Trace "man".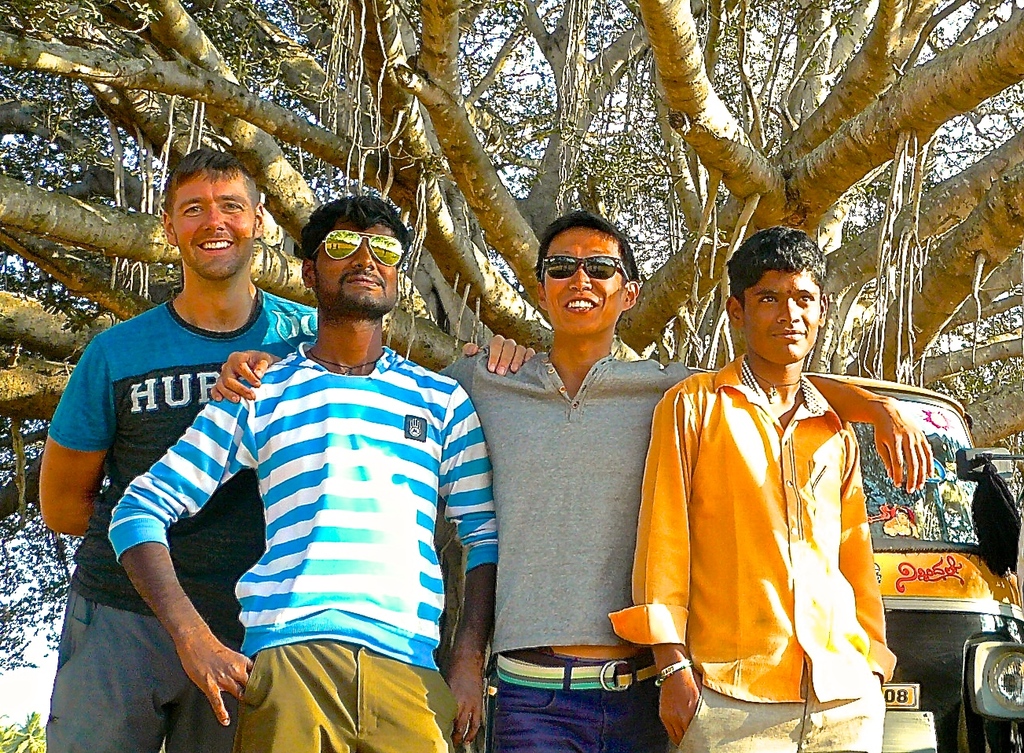
Traced to [x1=114, y1=197, x2=498, y2=752].
